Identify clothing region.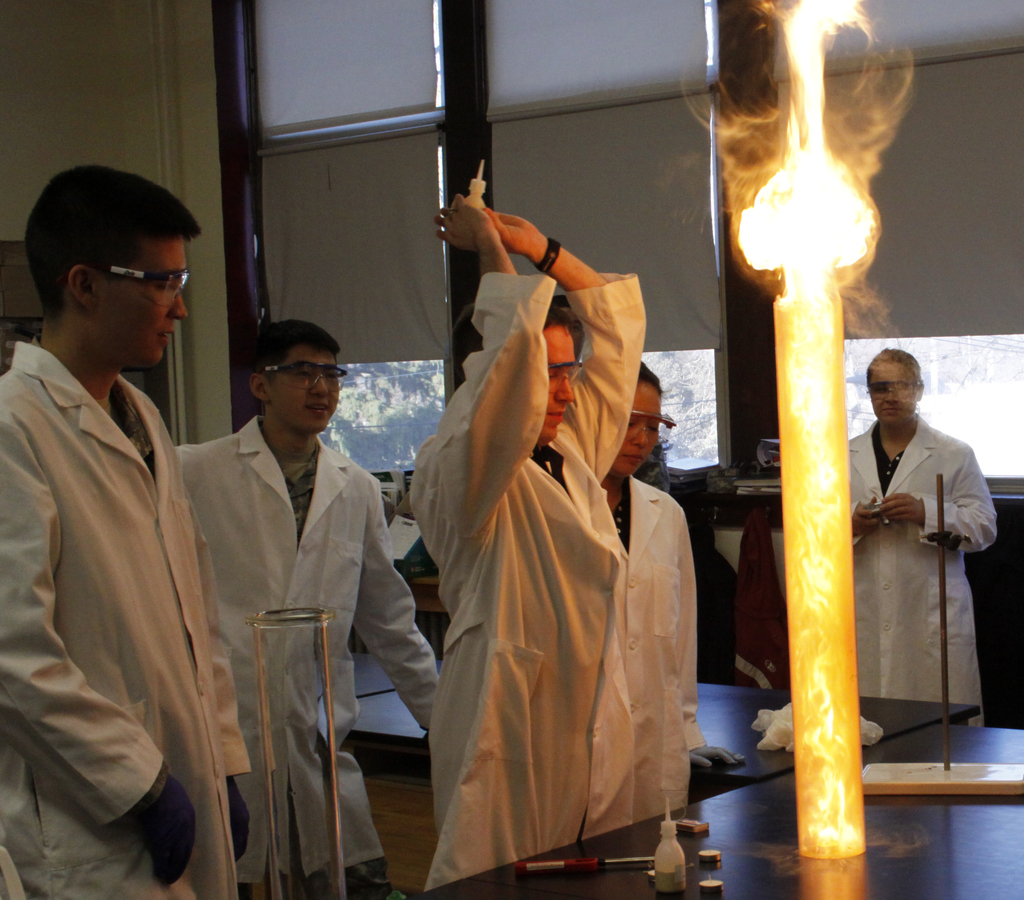
Region: select_region(0, 336, 250, 899).
